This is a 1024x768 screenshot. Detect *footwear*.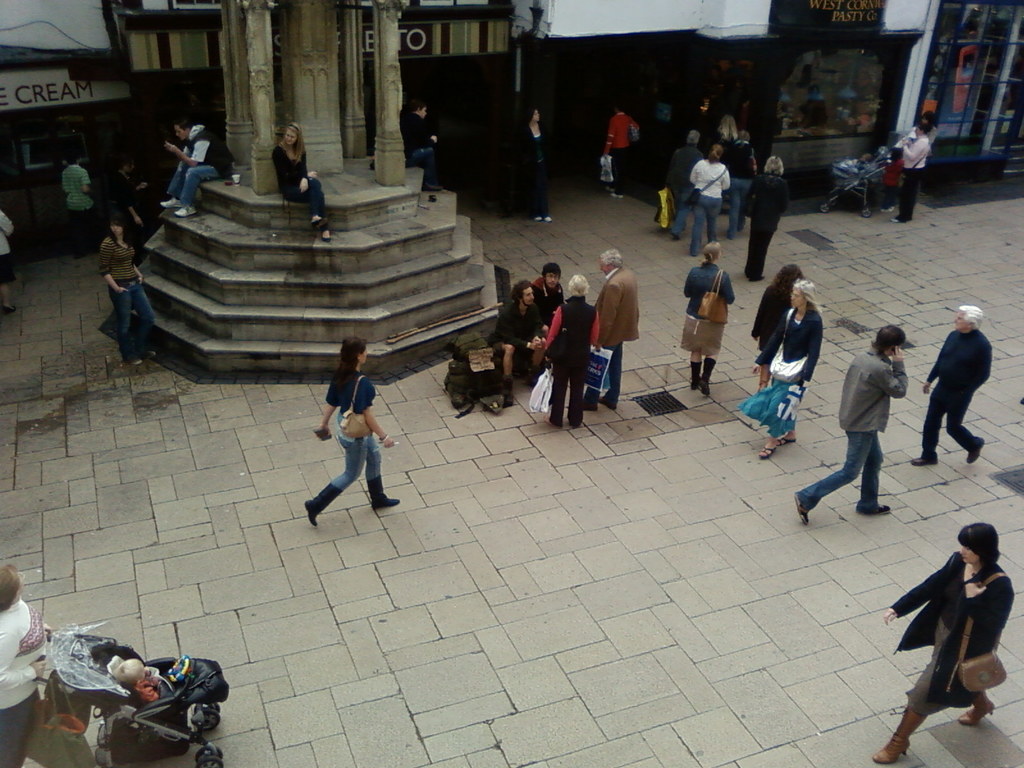
879/204/897/214.
